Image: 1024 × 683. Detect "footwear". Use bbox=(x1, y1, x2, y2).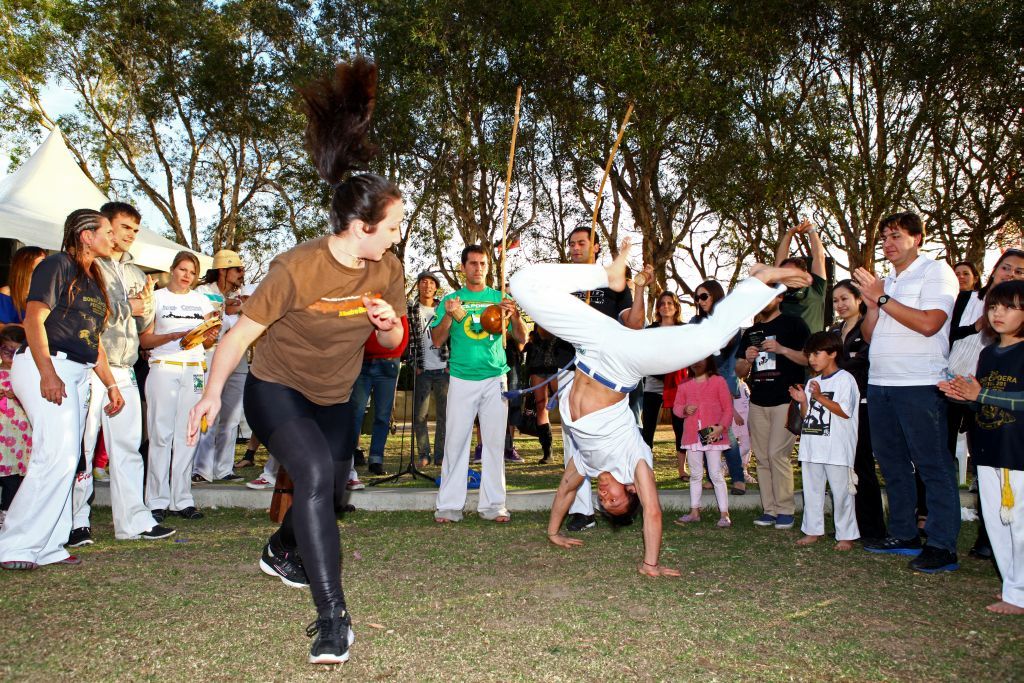
bbox=(774, 512, 796, 532).
